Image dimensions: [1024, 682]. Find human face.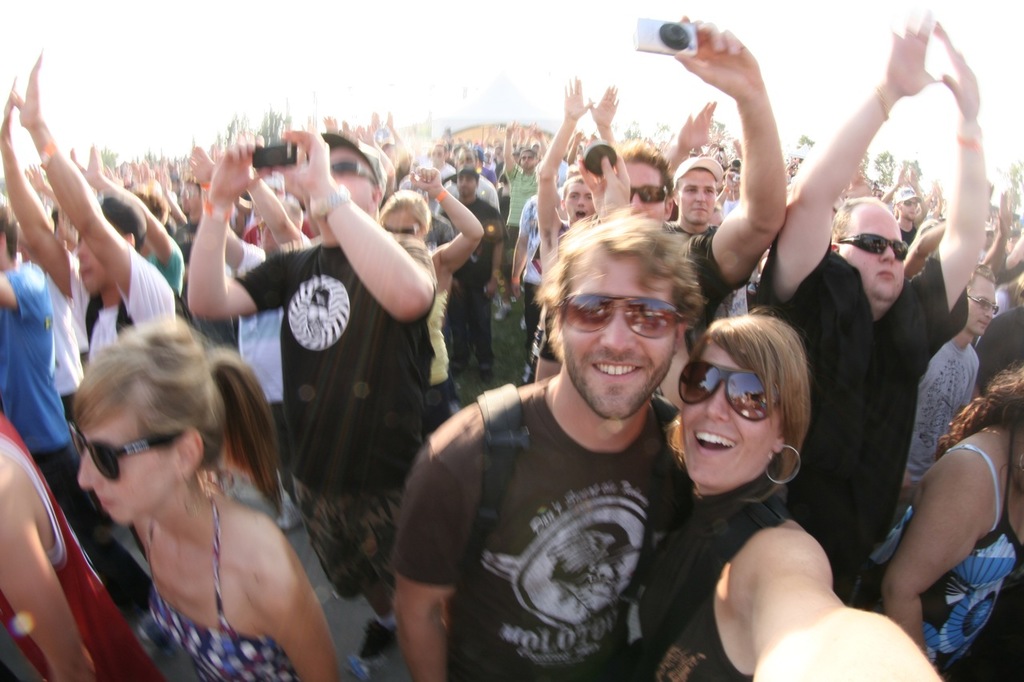
676,341,796,489.
